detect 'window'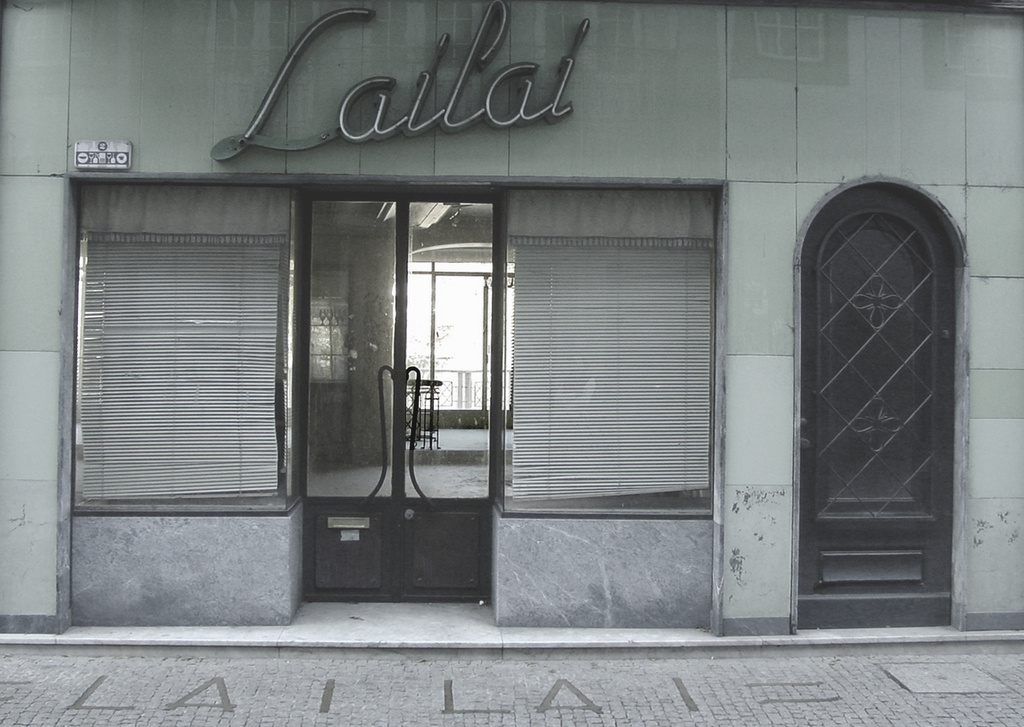
70, 186, 286, 512
